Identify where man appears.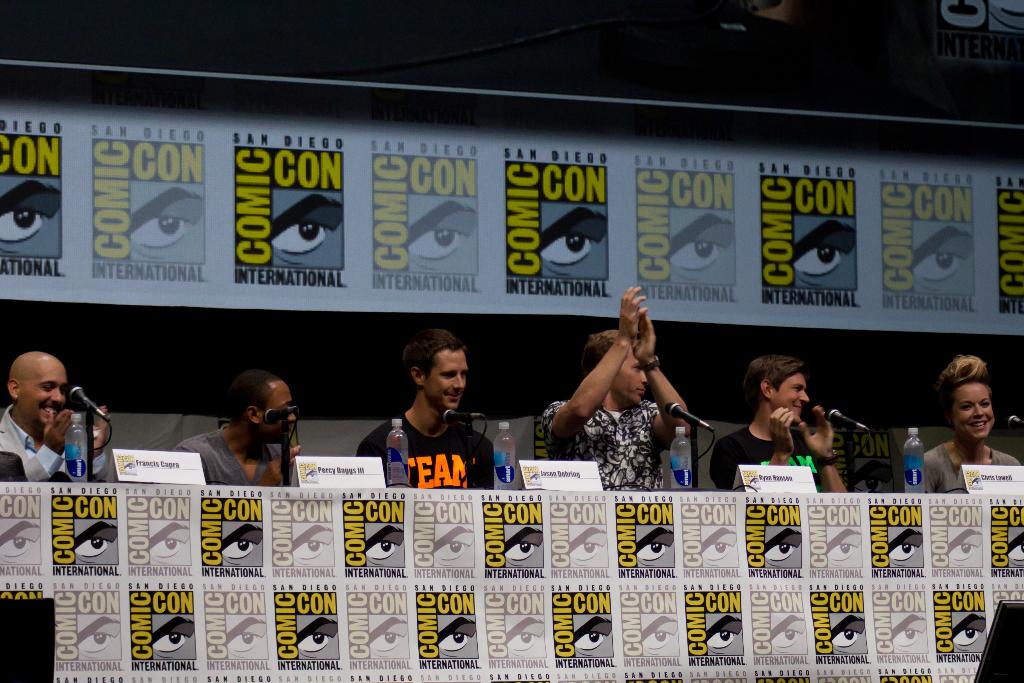
Appears at BBox(169, 371, 304, 487).
